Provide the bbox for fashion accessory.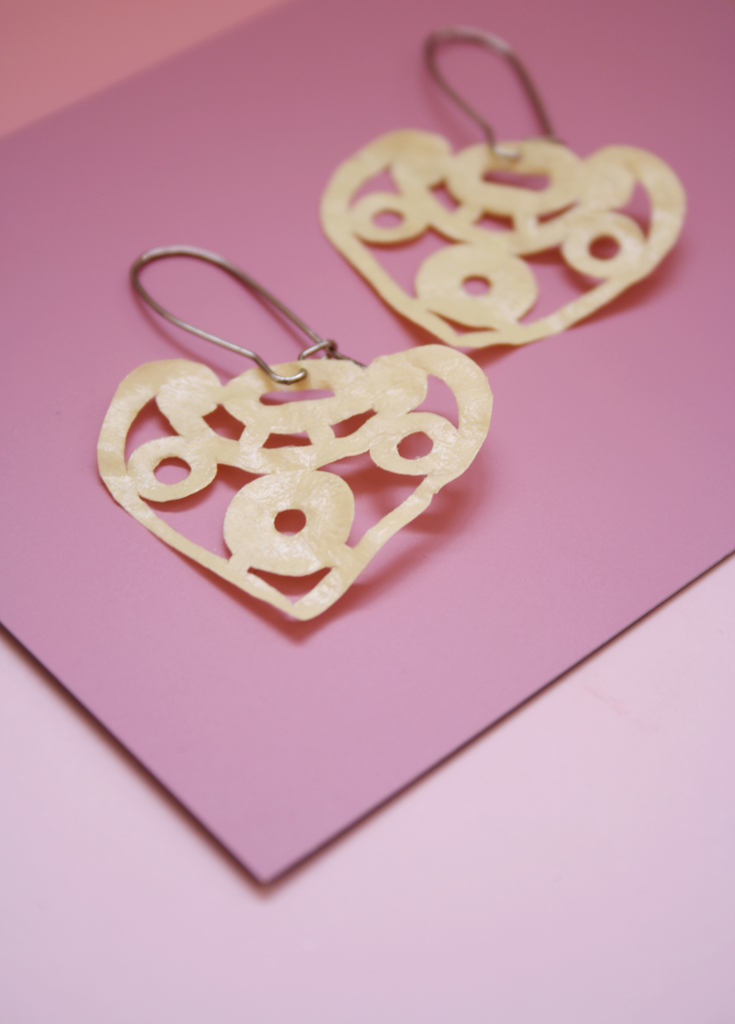
<bbox>314, 28, 686, 356</bbox>.
